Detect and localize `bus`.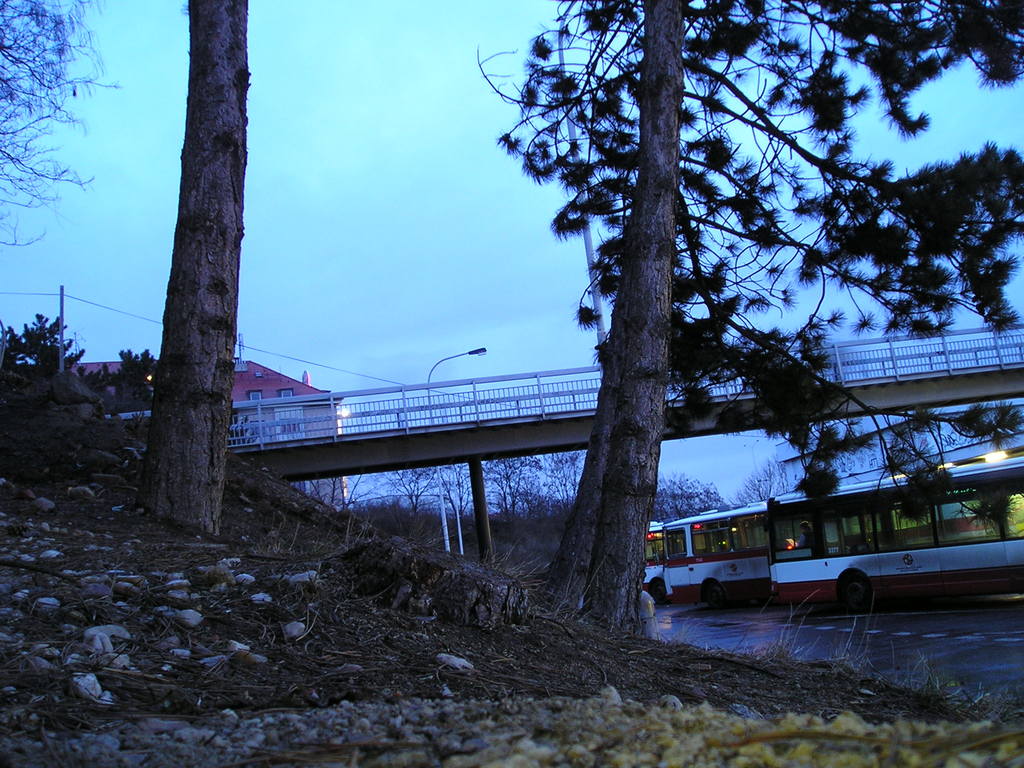
Localized at 642:522:663:607.
